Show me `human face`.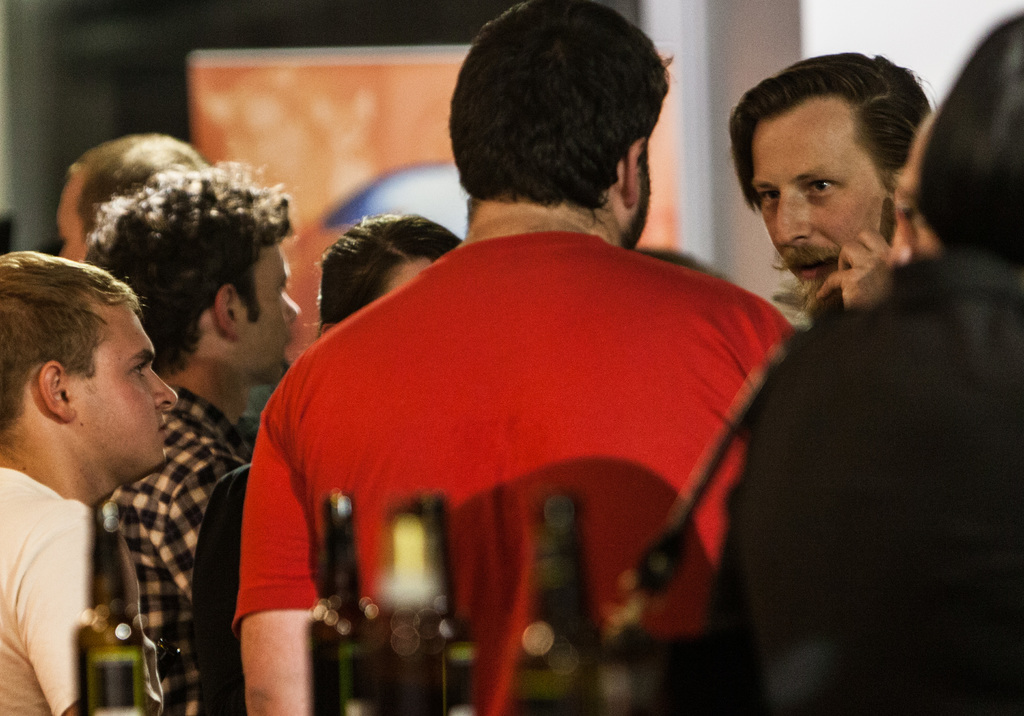
`human face` is here: select_region(237, 247, 299, 386).
